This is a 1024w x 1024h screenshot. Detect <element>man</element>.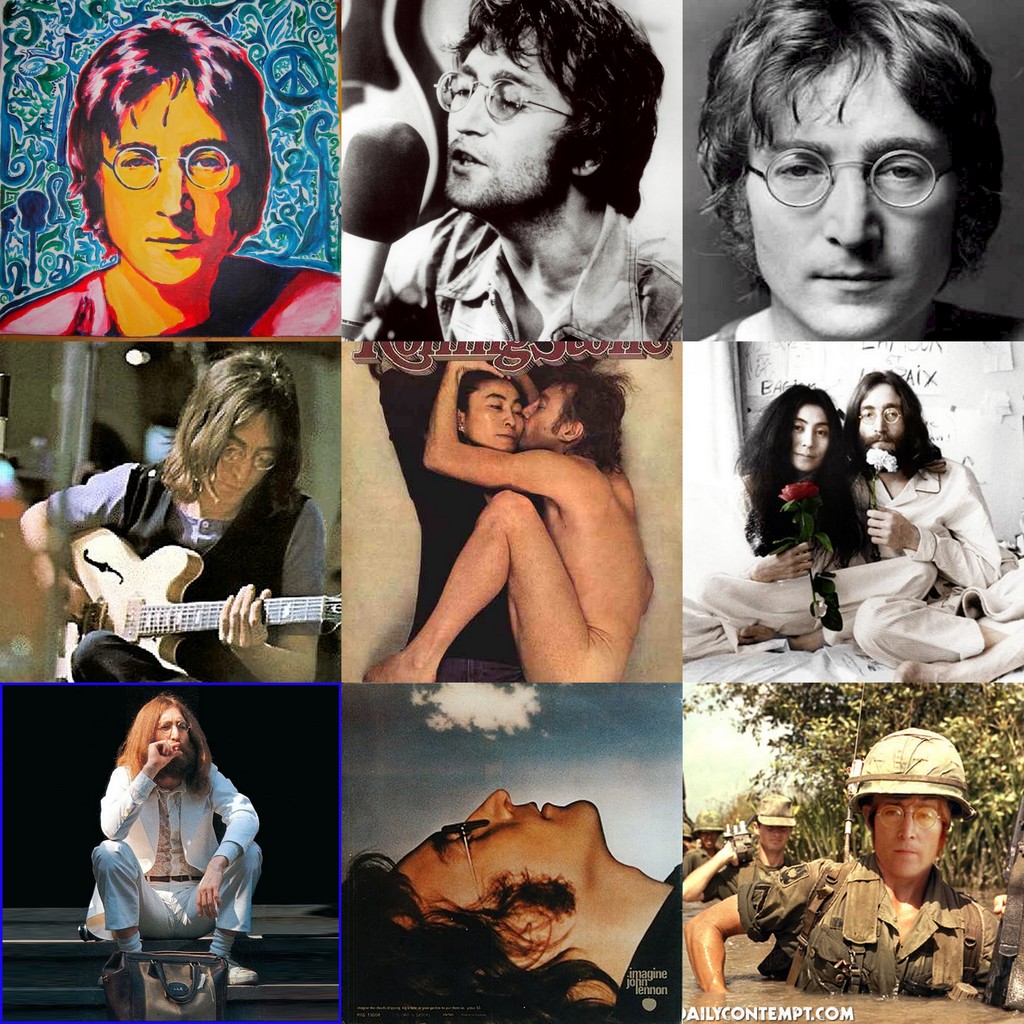
Rect(344, 0, 684, 340).
